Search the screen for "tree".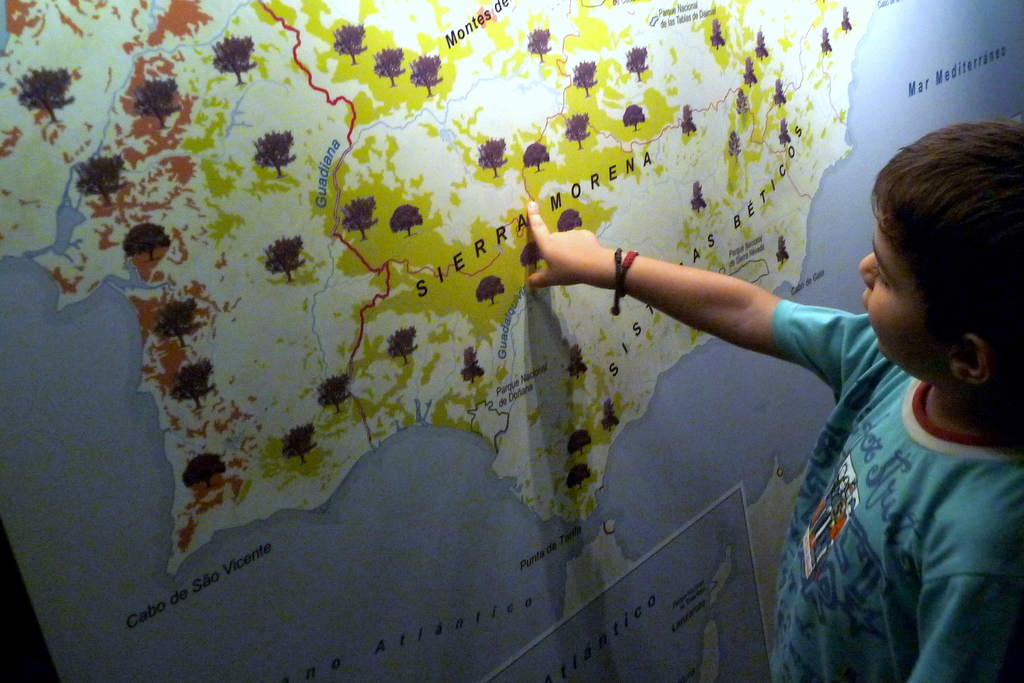
Found at <box>472,273,506,302</box>.
